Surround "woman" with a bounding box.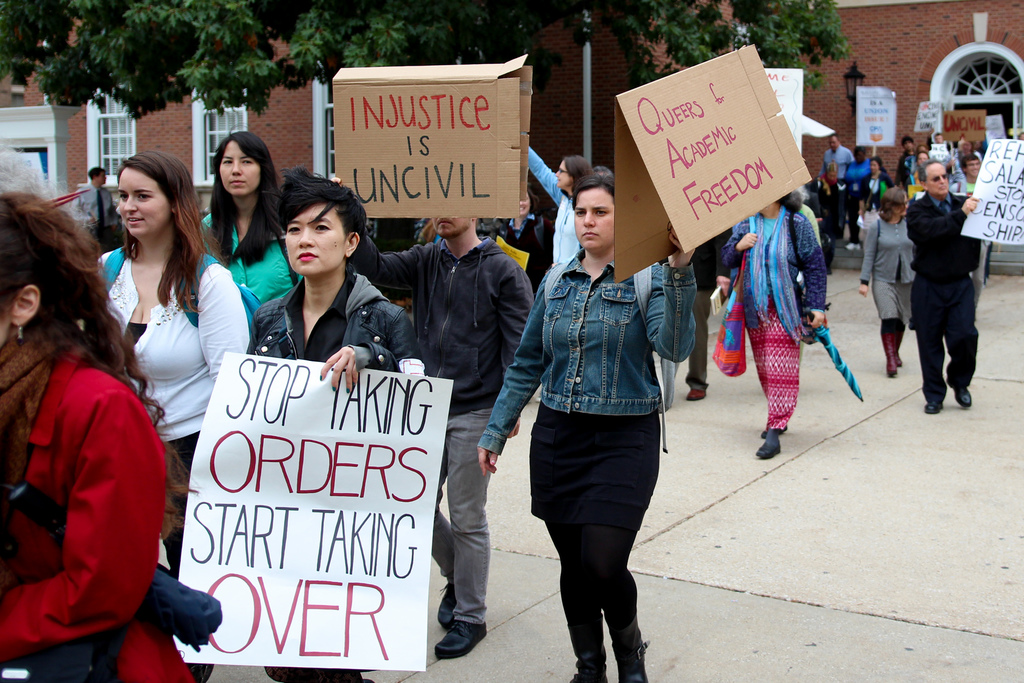
(202, 119, 304, 306).
